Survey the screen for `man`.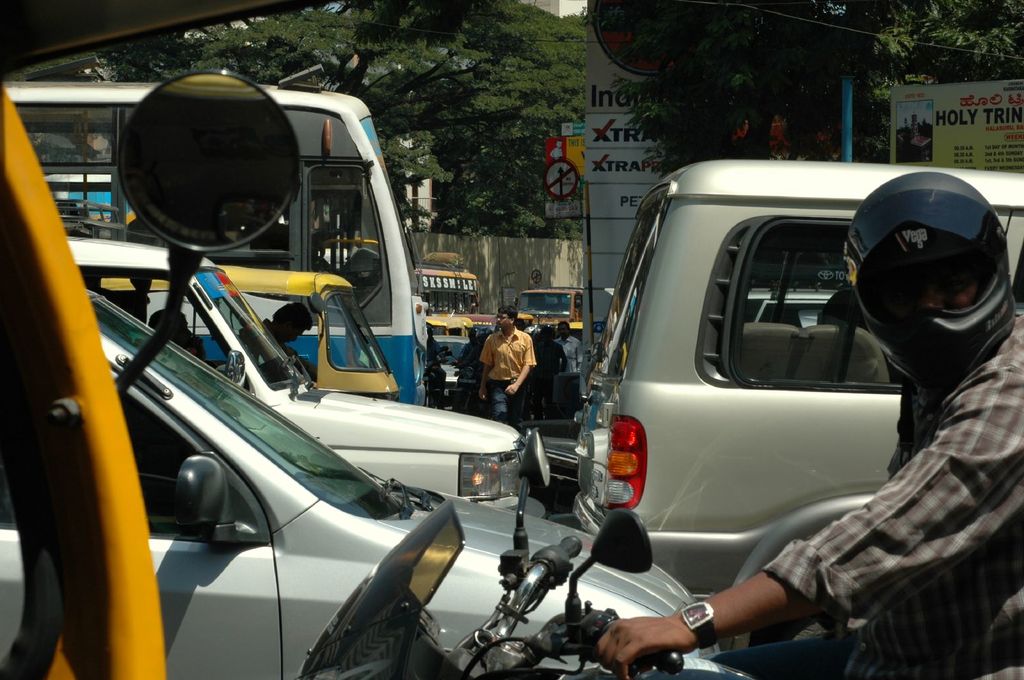
Survey found: (x1=478, y1=306, x2=539, y2=425).
